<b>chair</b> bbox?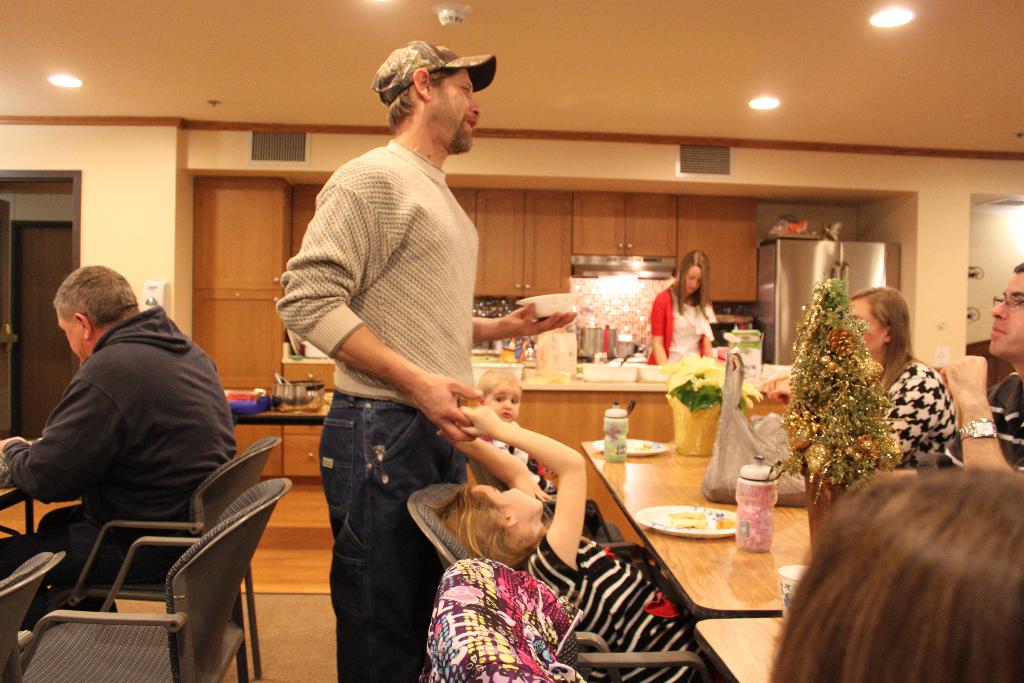
(left=424, top=554, right=713, bottom=682)
